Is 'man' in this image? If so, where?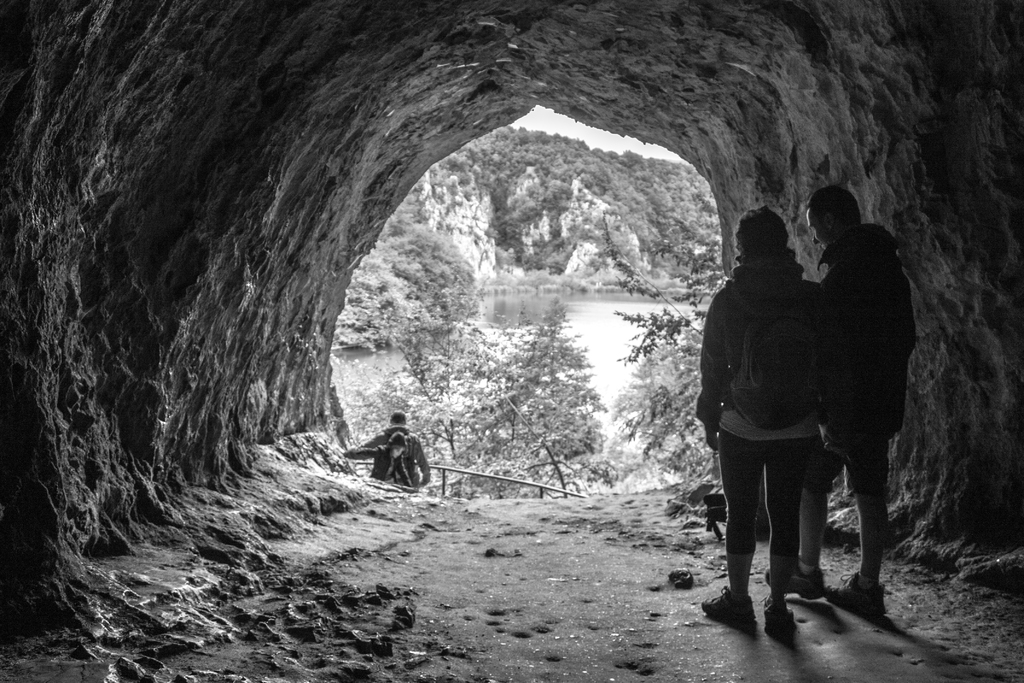
Yes, at {"x1": 790, "y1": 160, "x2": 915, "y2": 617}.
